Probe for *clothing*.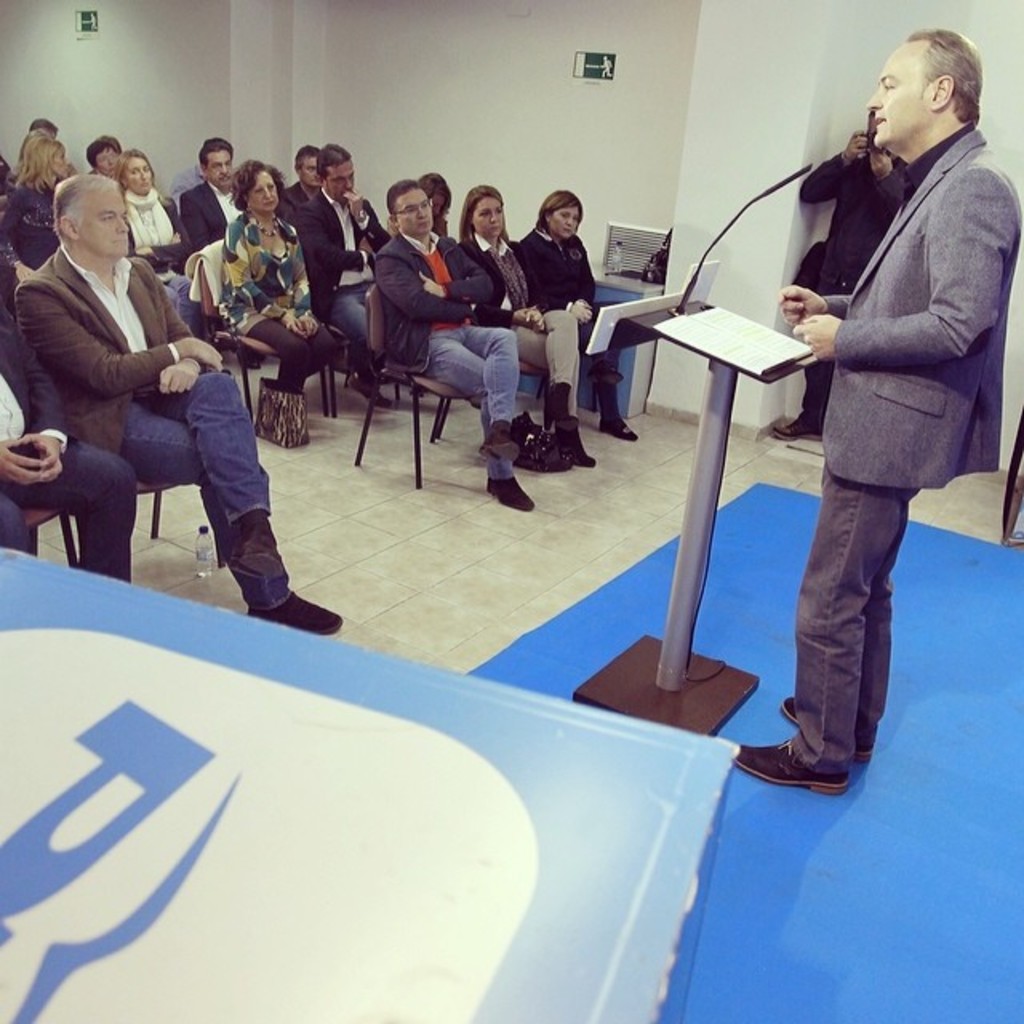
Probe result: [left=18, top=243, right=290, bottom=611].
